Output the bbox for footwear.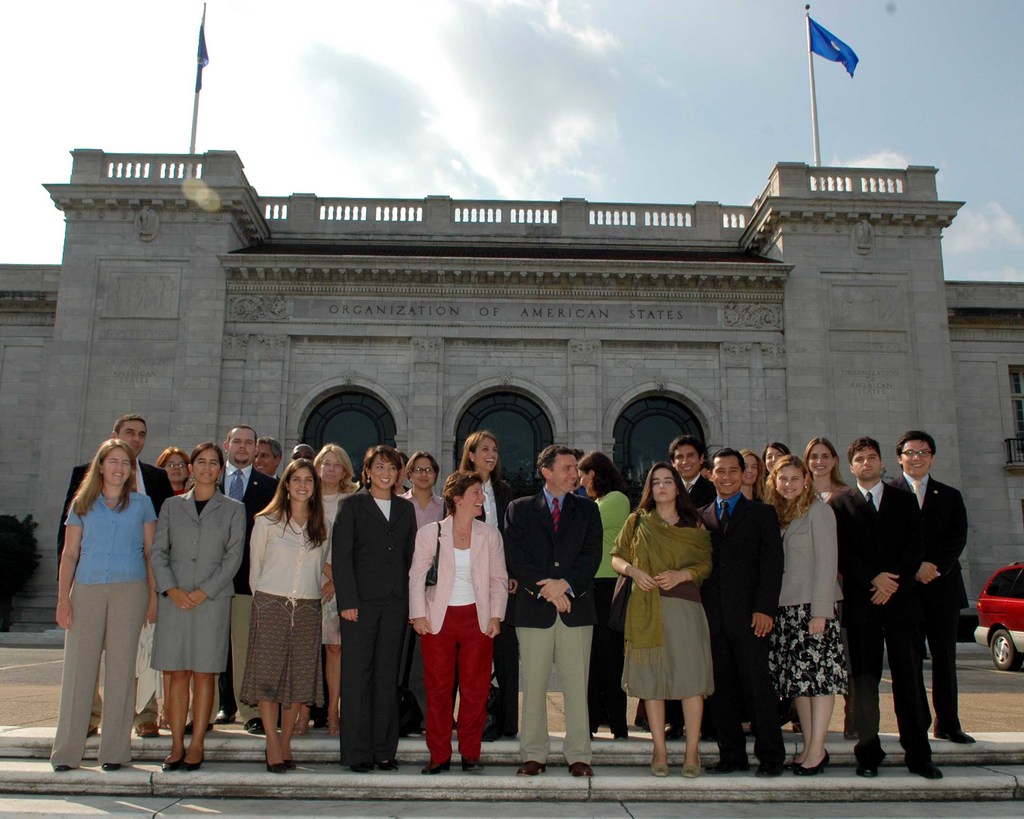
[x1=263, y1=745, x2=289, y2=778].
